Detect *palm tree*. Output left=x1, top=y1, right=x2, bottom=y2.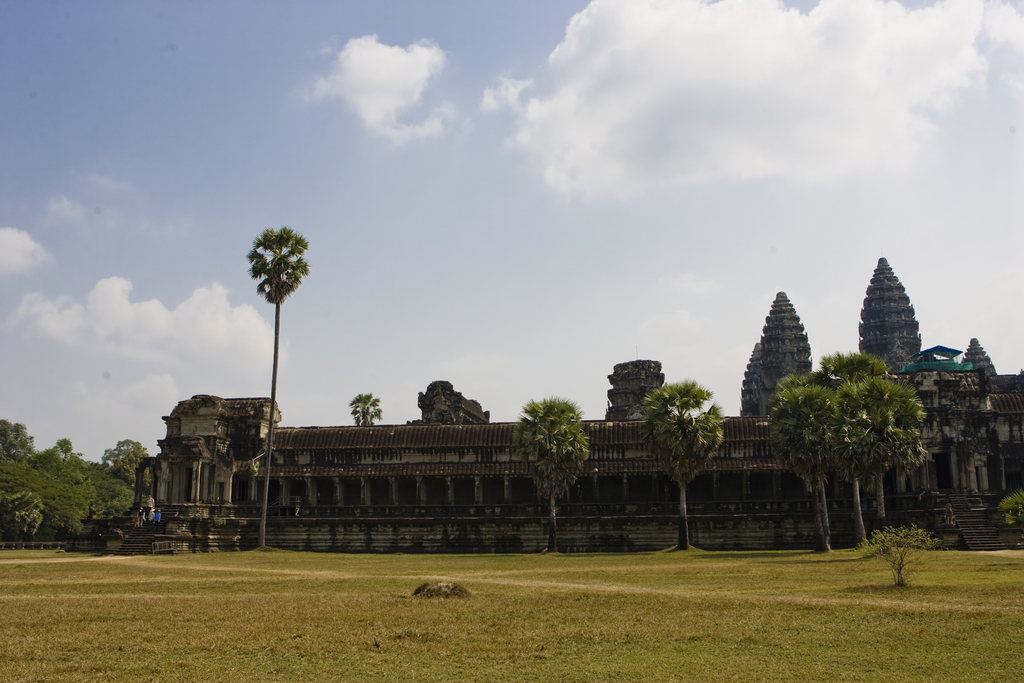
left=523, top=390, right=605, bottom=538.
